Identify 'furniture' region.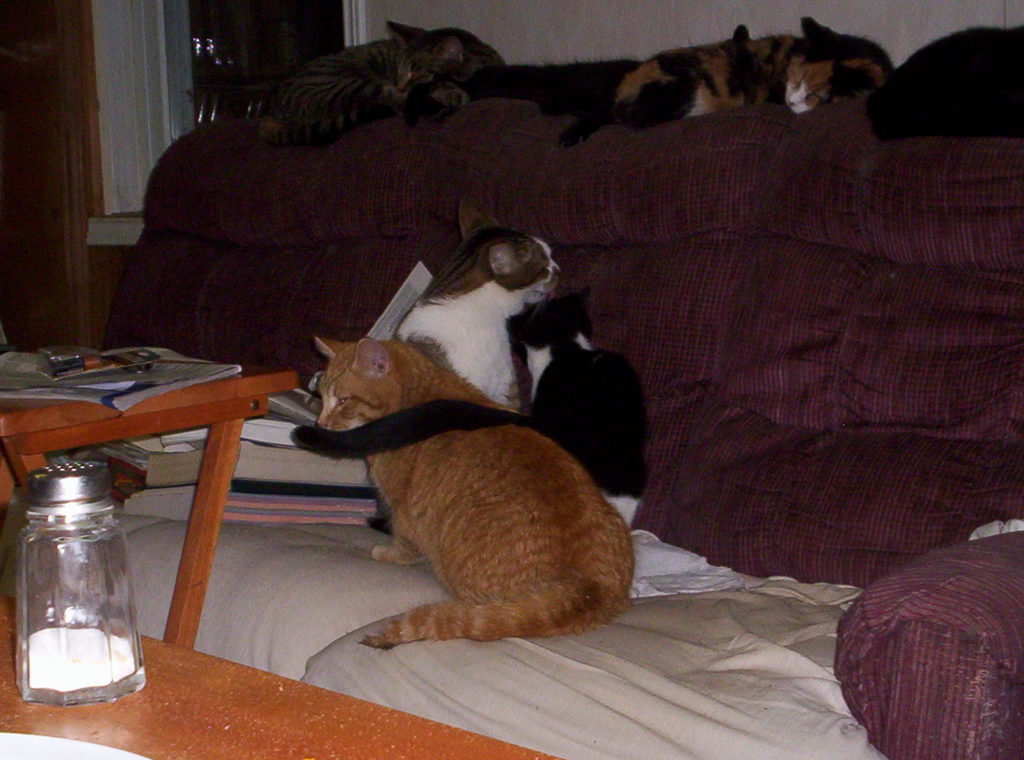
Region: x1=0, y1=602, x2=560, y2=759.
